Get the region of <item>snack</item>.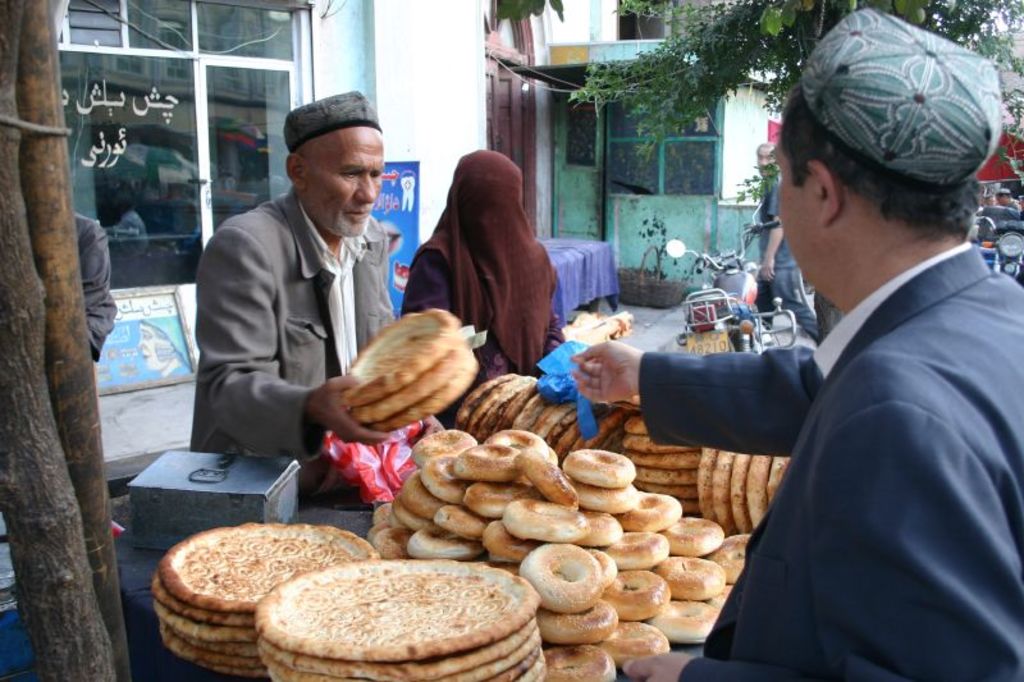
{"x1": 515, "y1": 444, "x2": 585, "y2": 505}.
